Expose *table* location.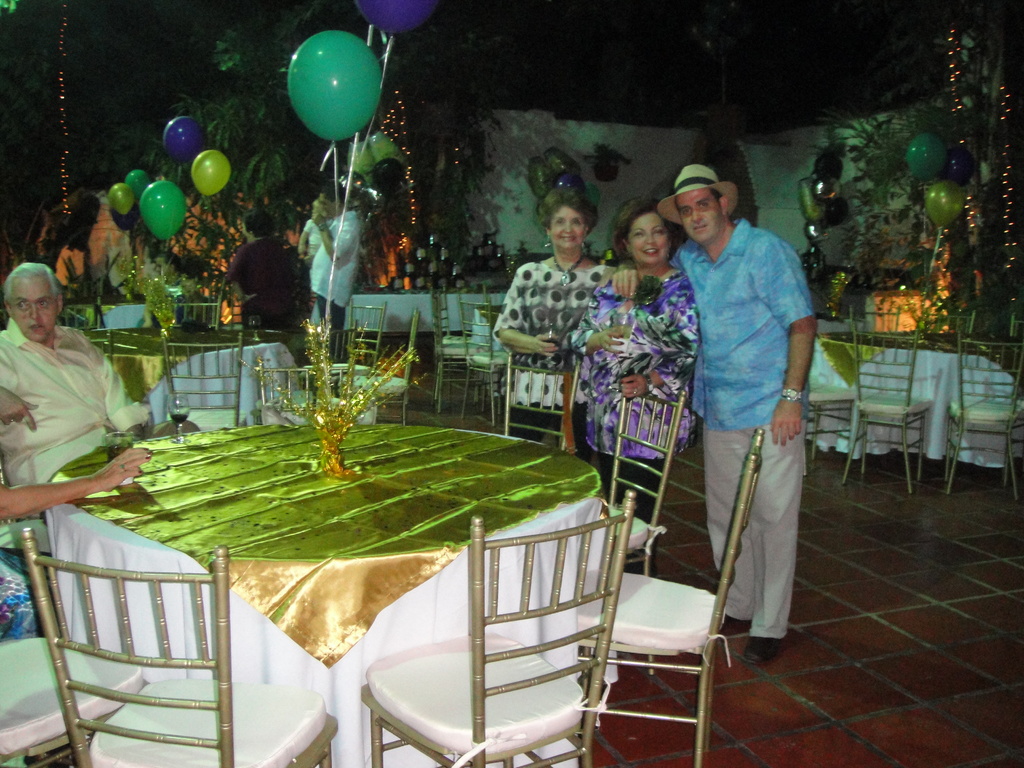
Exposed at (left=67, top=408, right=597, bottom=744).
